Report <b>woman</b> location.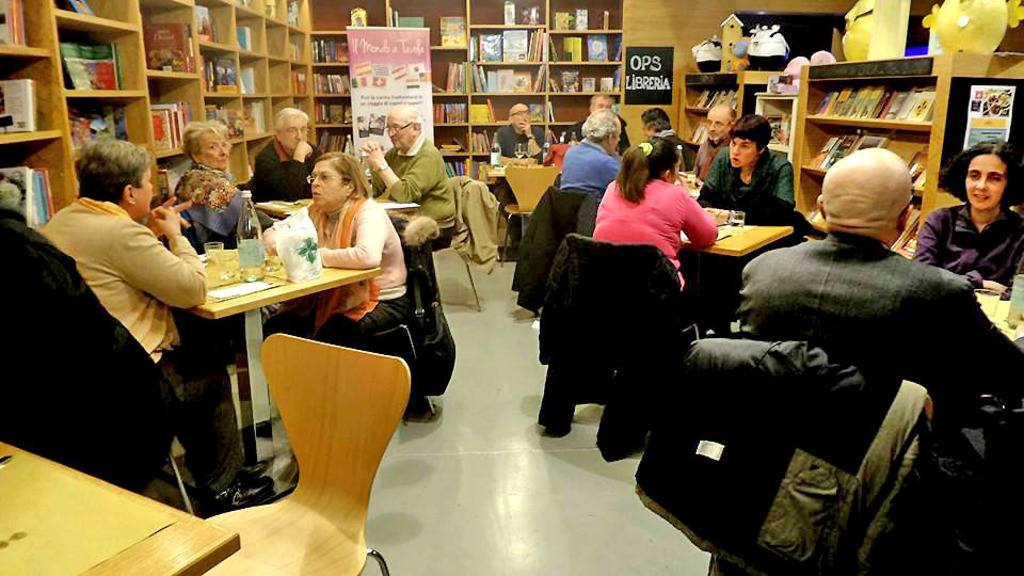
Report: box=[587, 148, 737, 271].
